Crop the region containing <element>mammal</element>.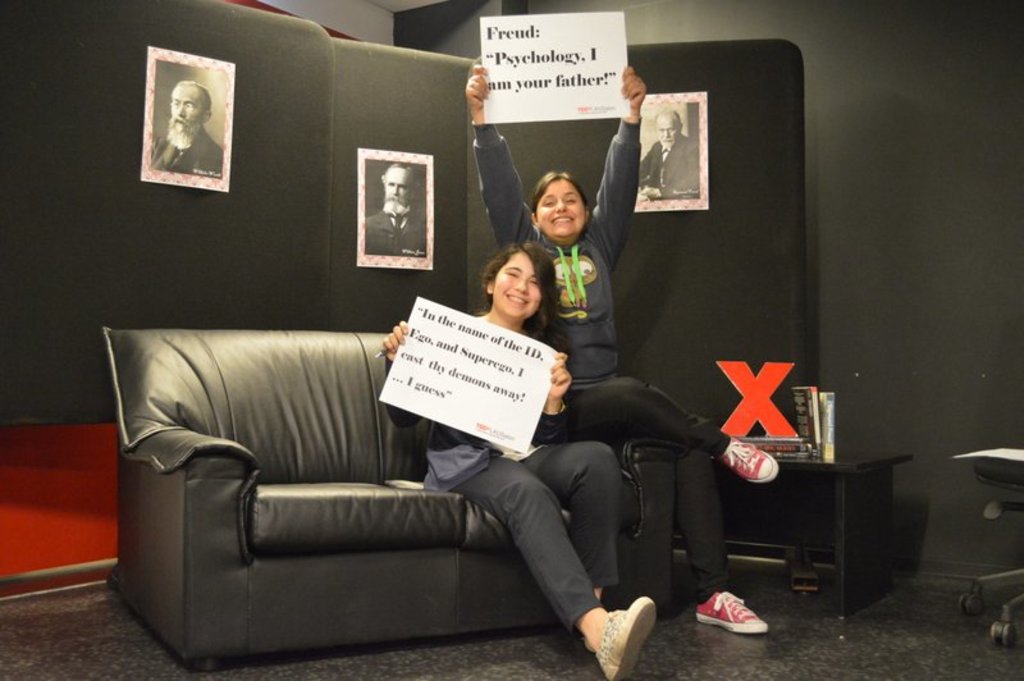
Crop region: x1=461 y1=59 x2=783 y2=636.
